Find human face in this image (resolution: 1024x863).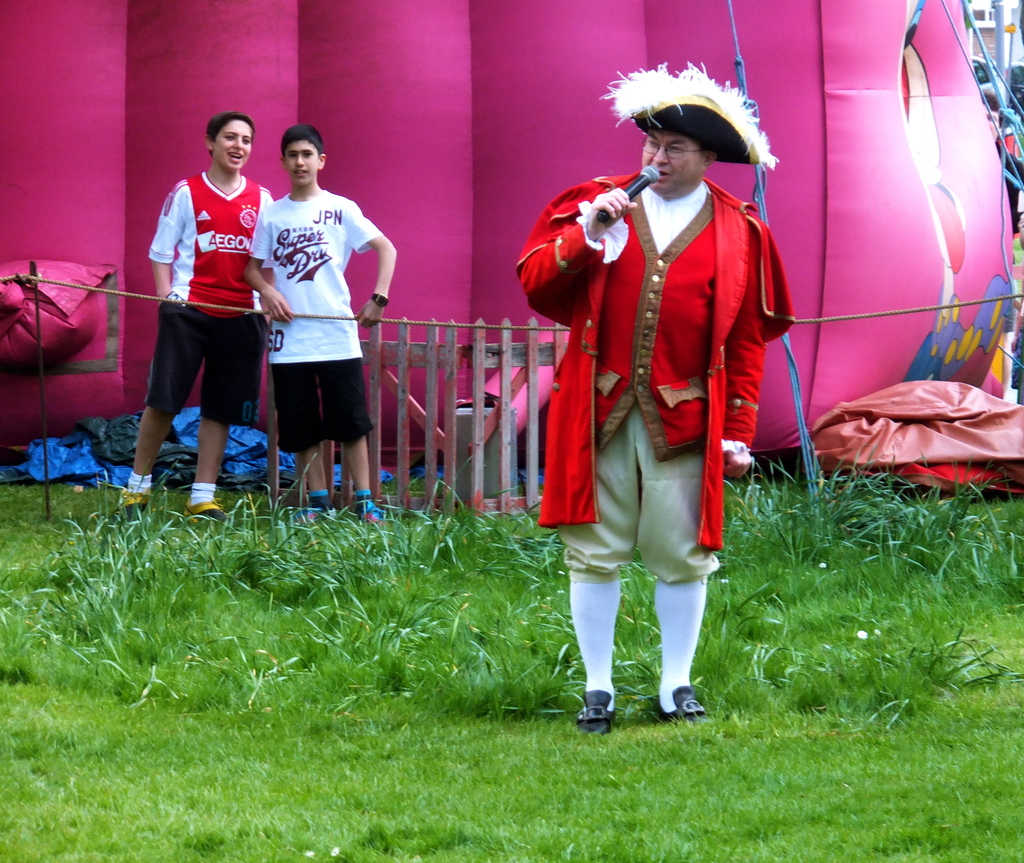
641:137:705:196.
